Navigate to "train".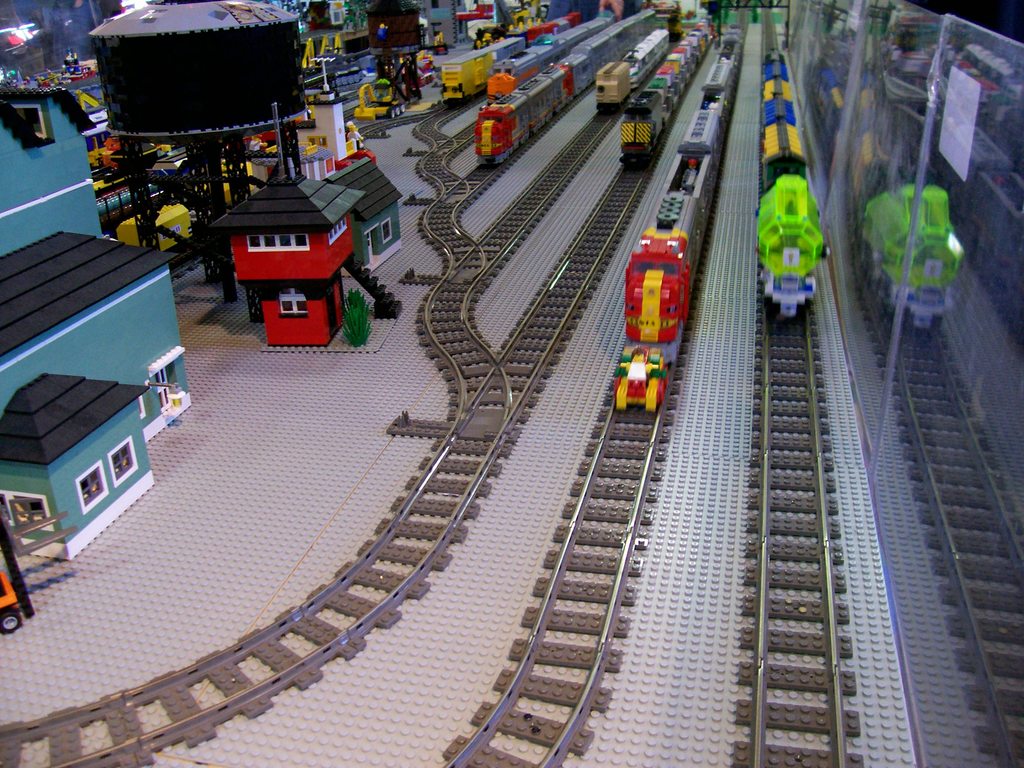
Navigation target: select_region(748, 49, 824, 315).
